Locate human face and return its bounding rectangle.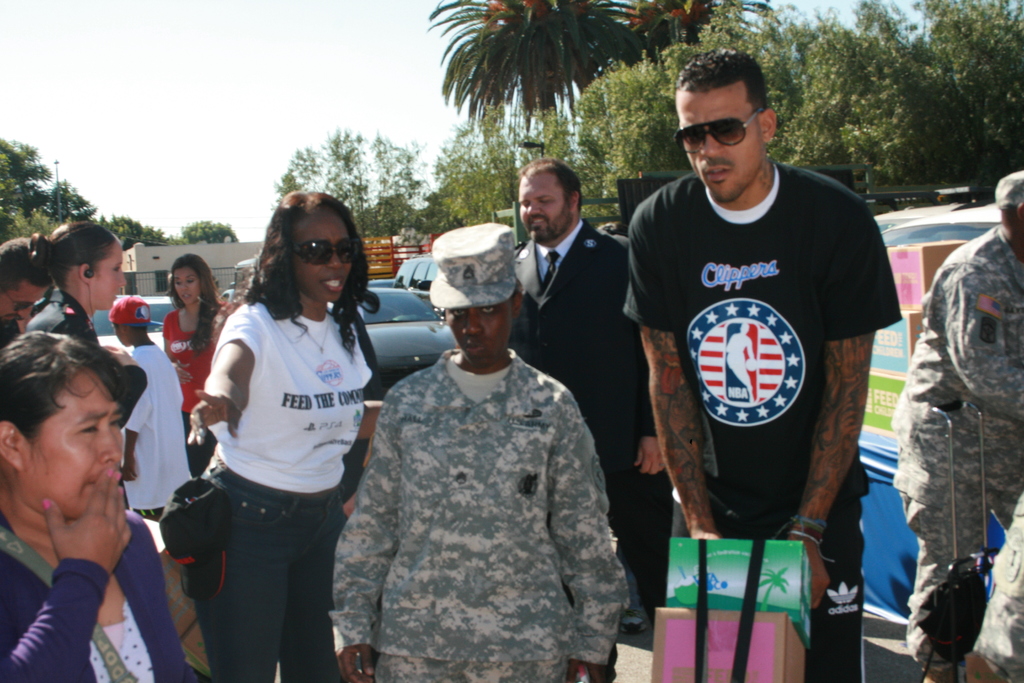
{"left": 451, "top": 307, "right": 508, "bottom": 368}.
